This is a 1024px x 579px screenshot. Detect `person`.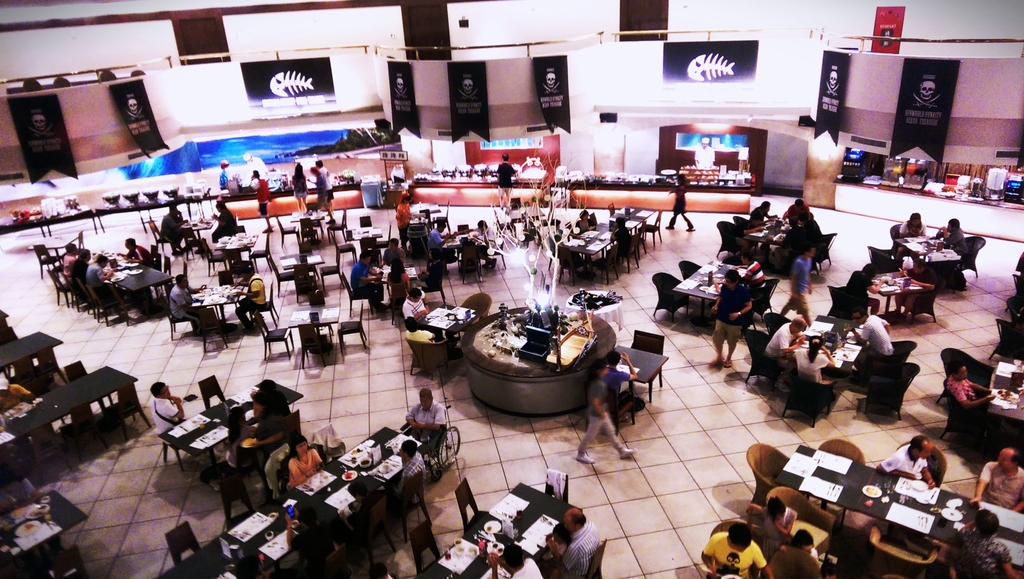
[849,305,897,362].
